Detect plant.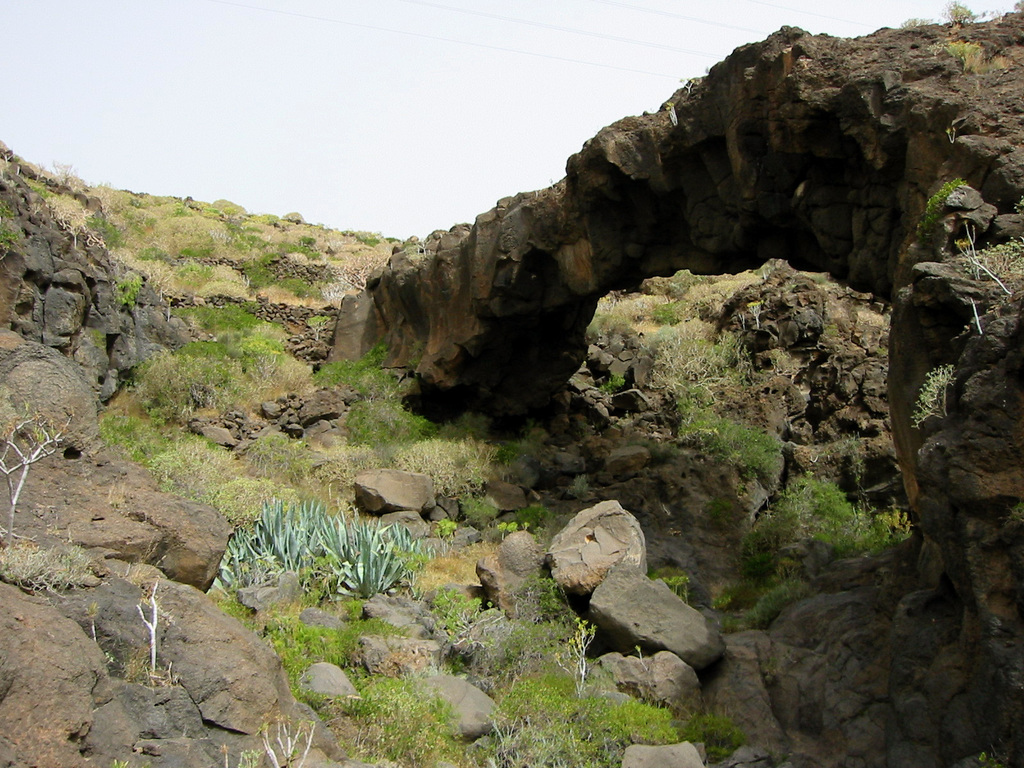
Detected at pyautogui.locateOnScreen(0, 541, 102, 598).
